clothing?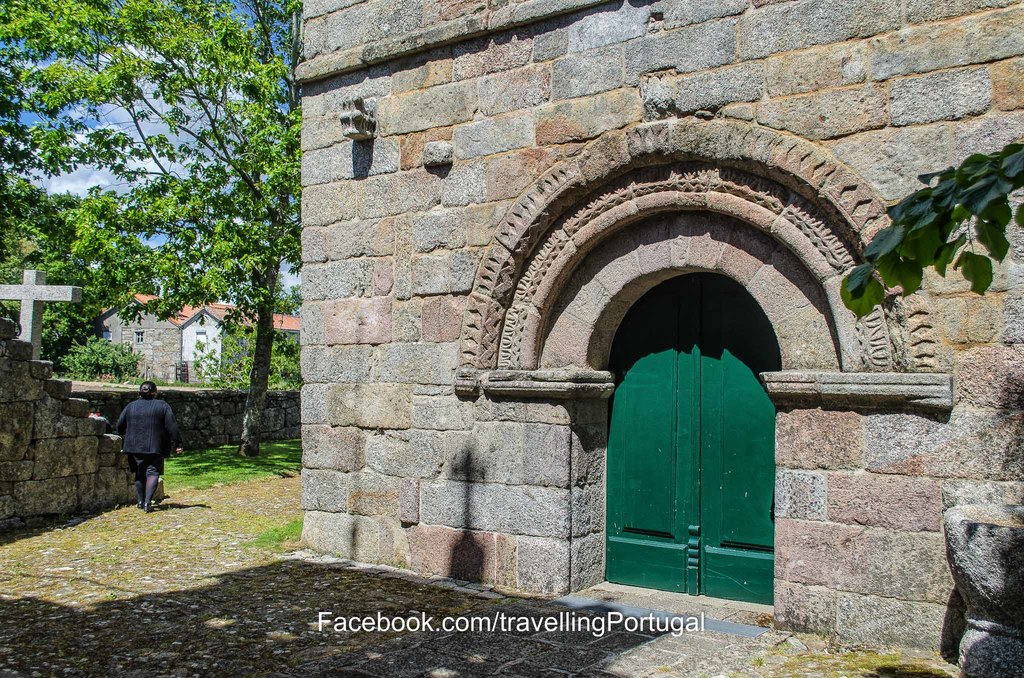
[104, 376, 168, 502]
